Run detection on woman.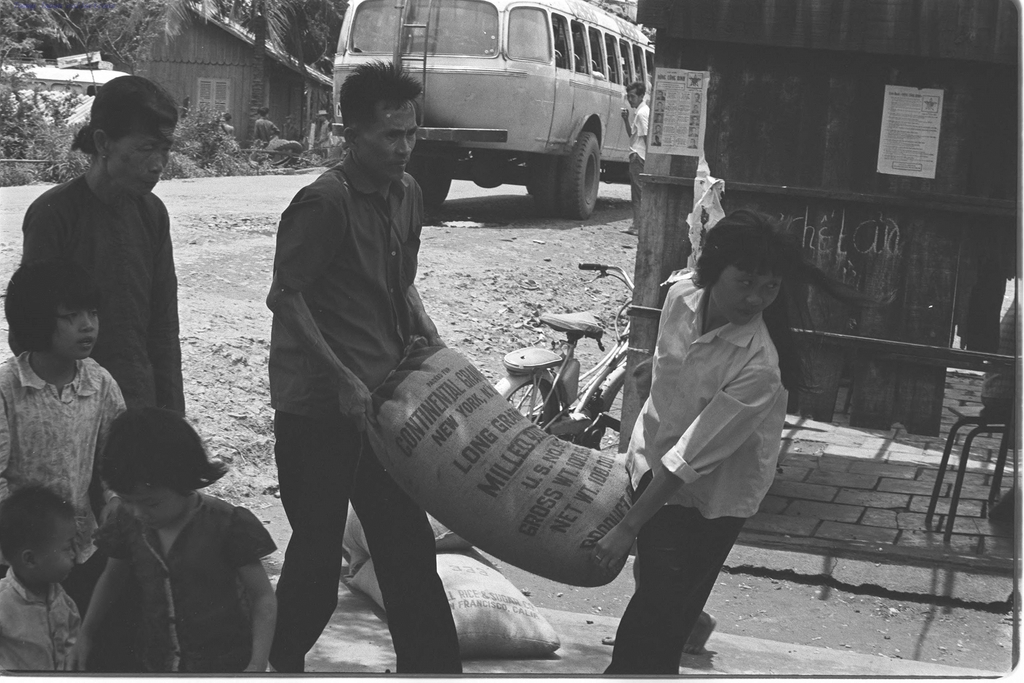
Result: box=[23, 76, 191, 417].
